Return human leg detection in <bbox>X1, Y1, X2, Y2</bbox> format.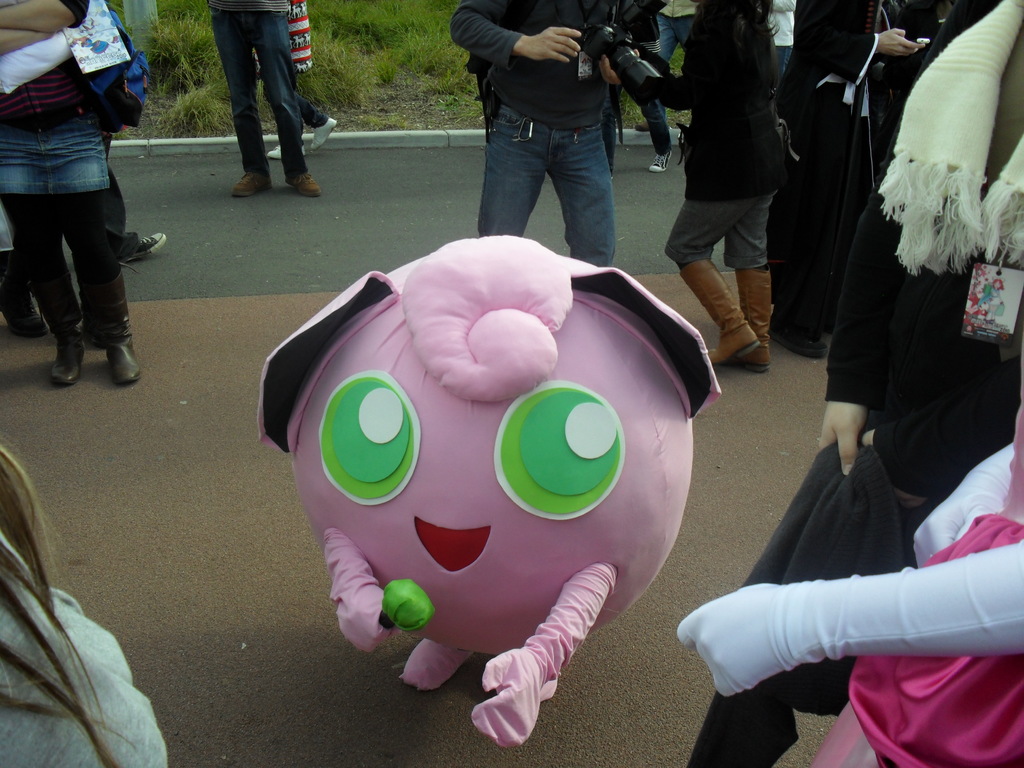
<bbox>216, 10, 259, 196</bbox>.
